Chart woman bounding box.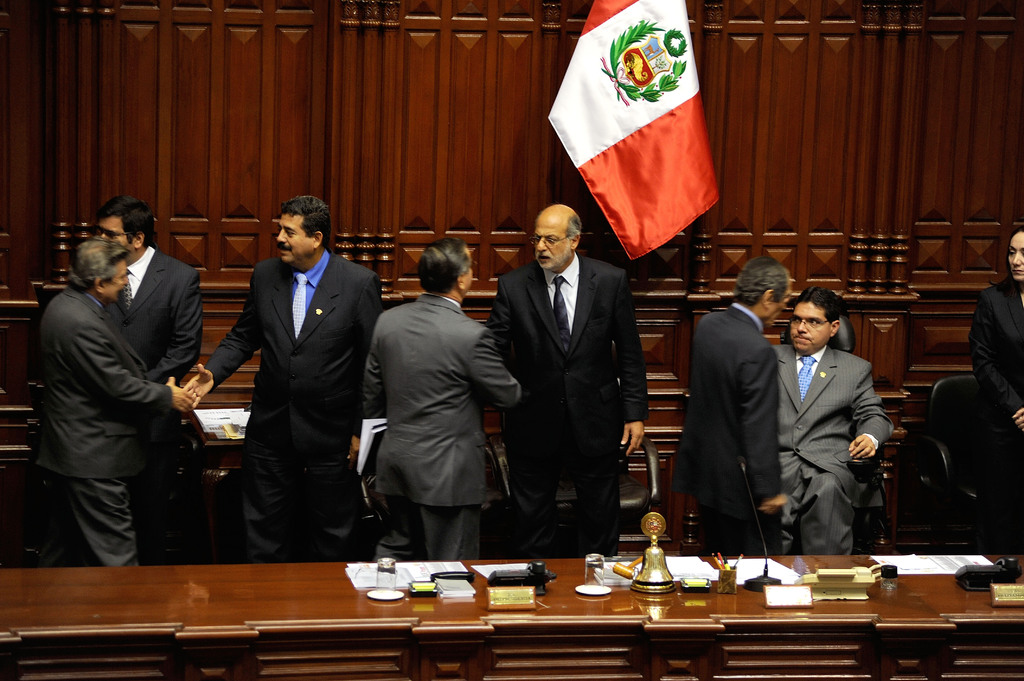
Charted: x1=961, y1=216, x2=1023, y2=549.
